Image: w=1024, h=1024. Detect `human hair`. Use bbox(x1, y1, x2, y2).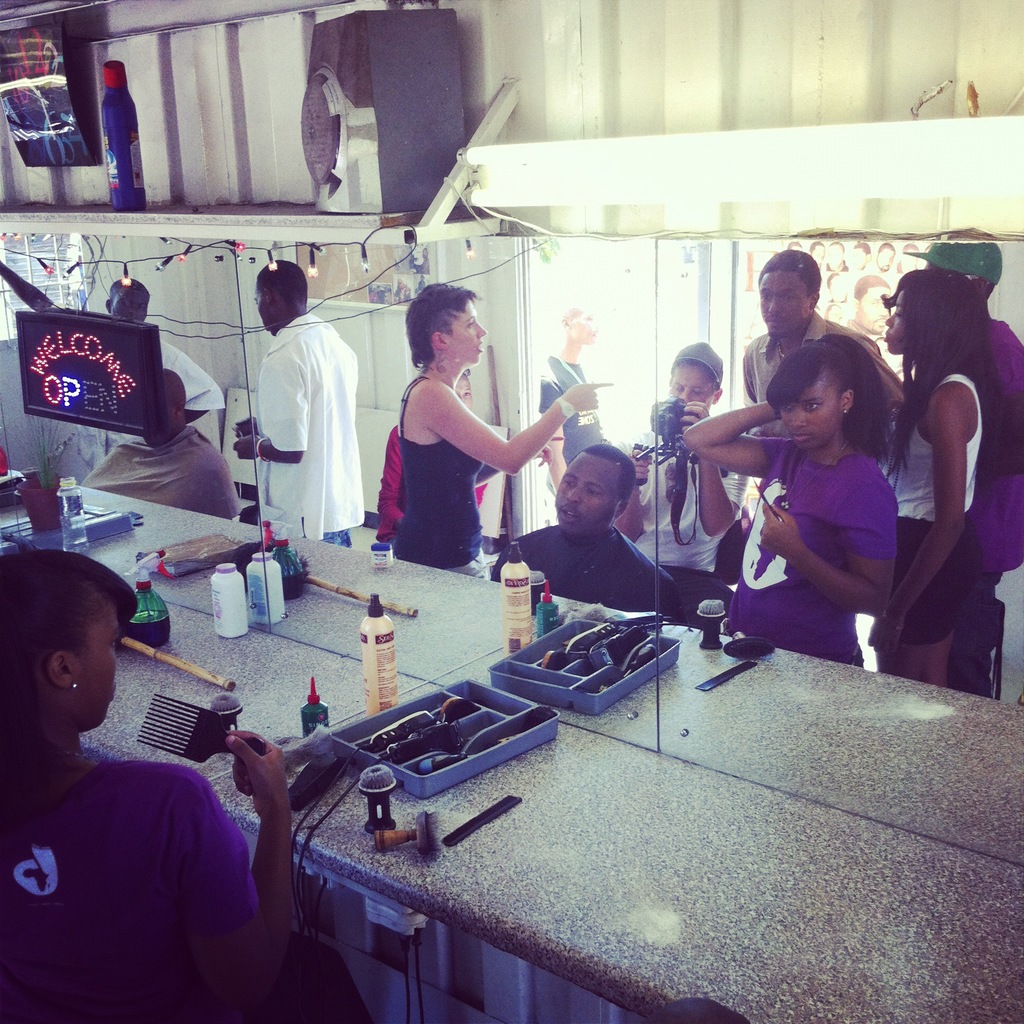
bbox(0, 541, 137, 818).
